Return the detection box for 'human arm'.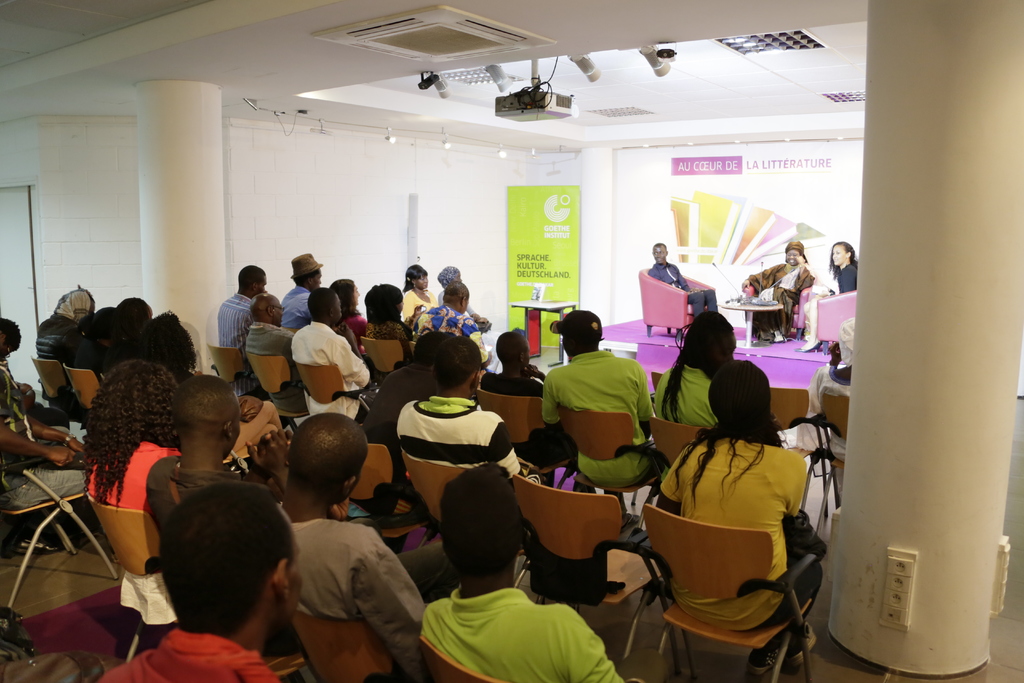
<bbox>567, 616, 623, 682</bbox>.
